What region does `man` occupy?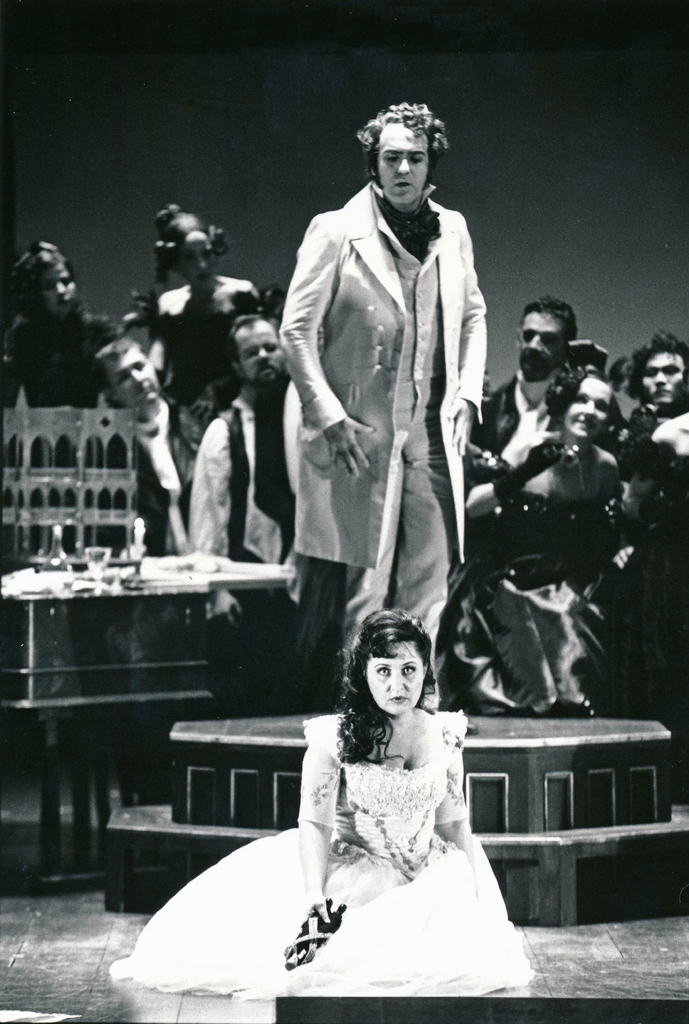
region(626, 335, 688, 651).
